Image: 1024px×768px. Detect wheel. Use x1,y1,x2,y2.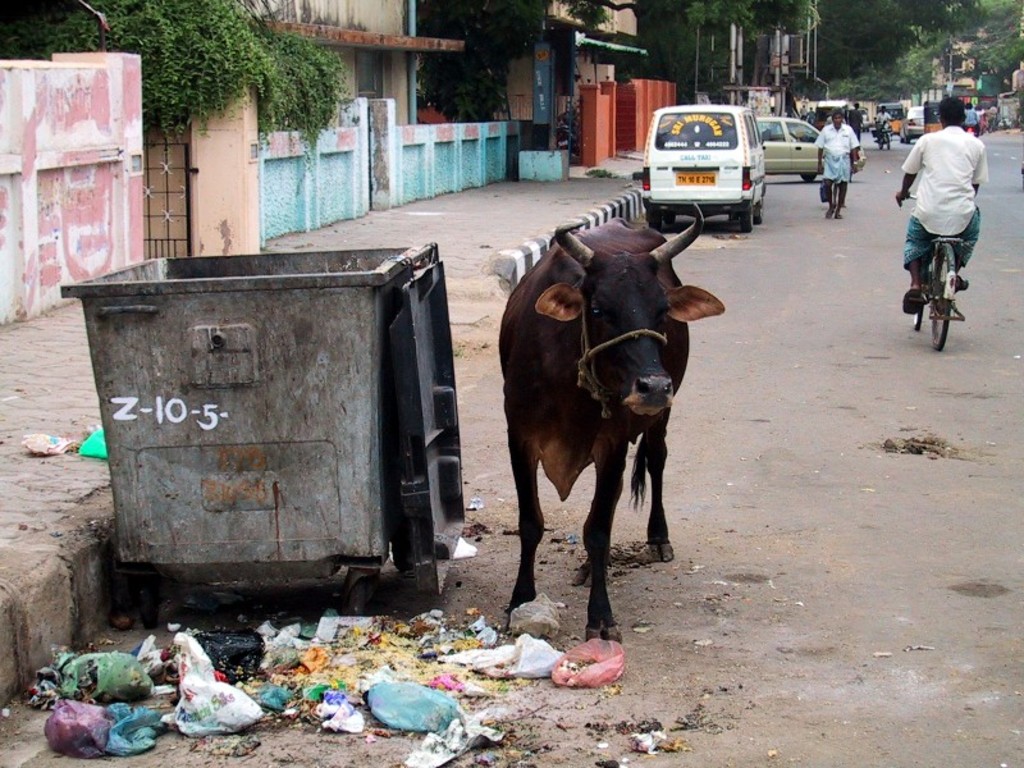
646,216,660,233.
